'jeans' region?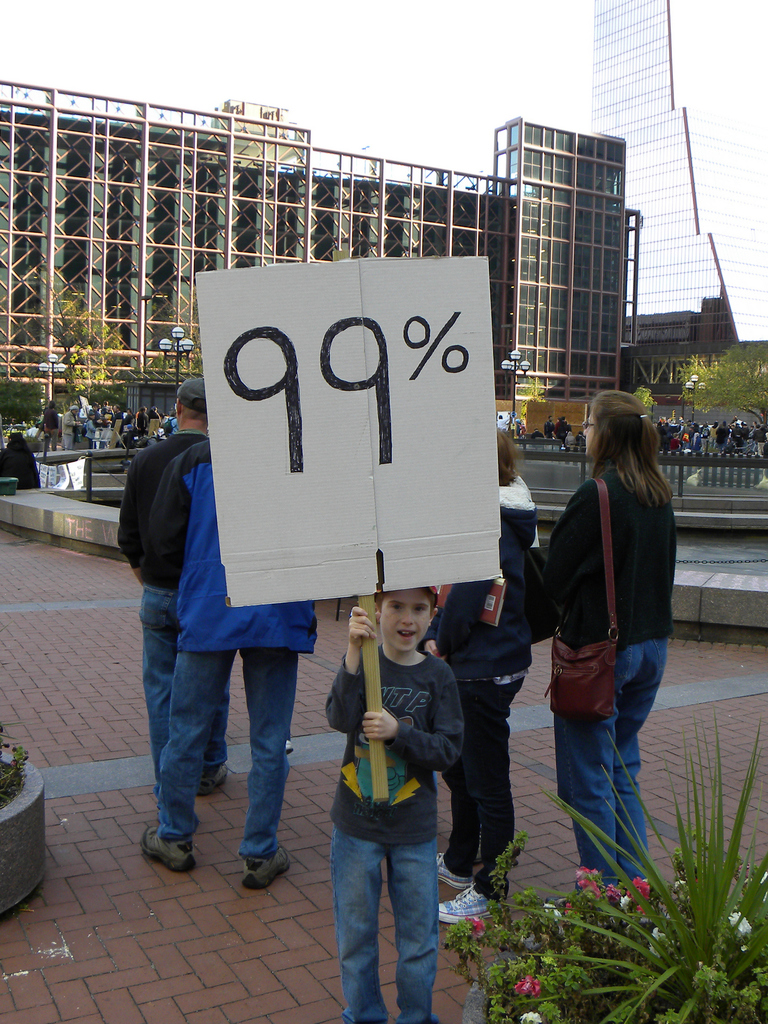
<bbox>563, 641, 675, 886</bbox>
